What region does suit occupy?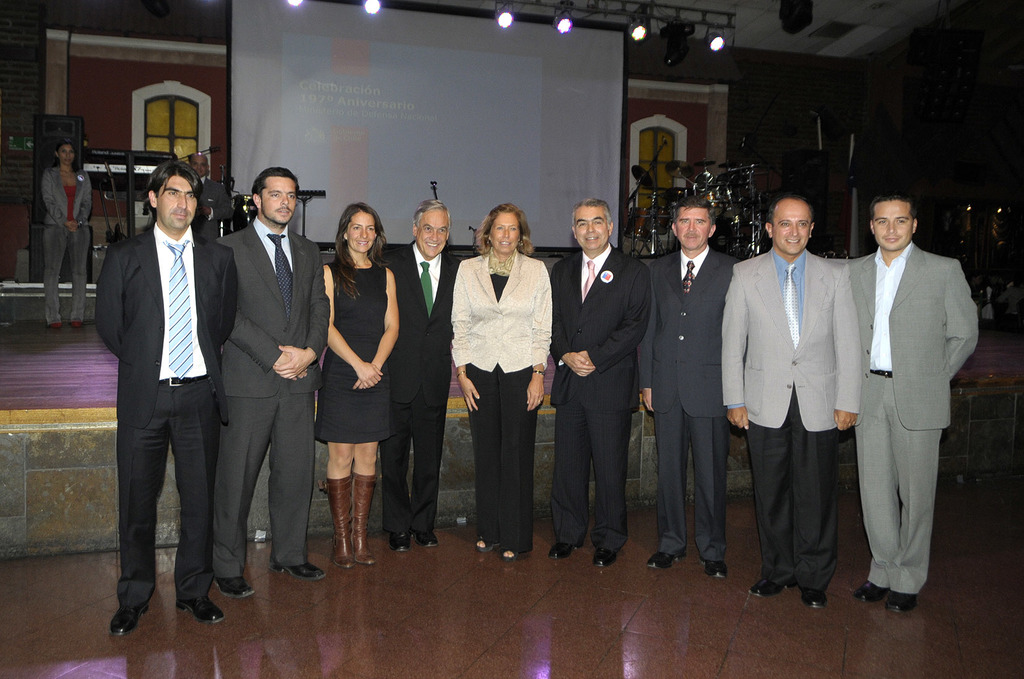
[left=43, top=165, right=93, bottom=322].
